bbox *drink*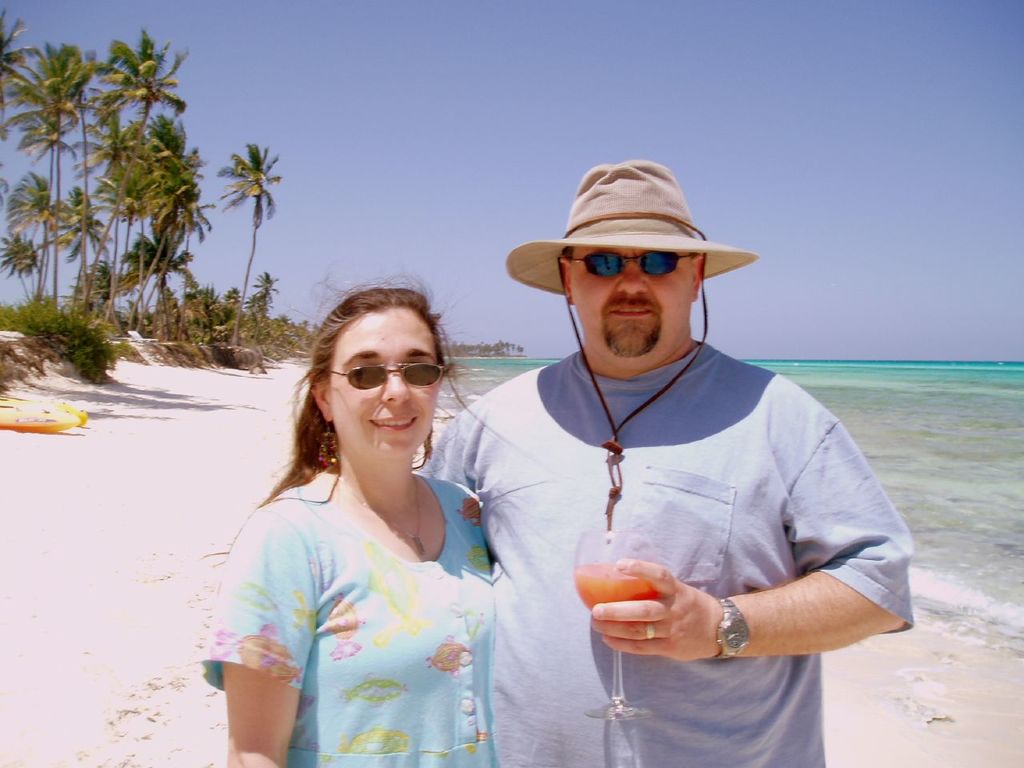
rect(576, 562, 660, 644)
